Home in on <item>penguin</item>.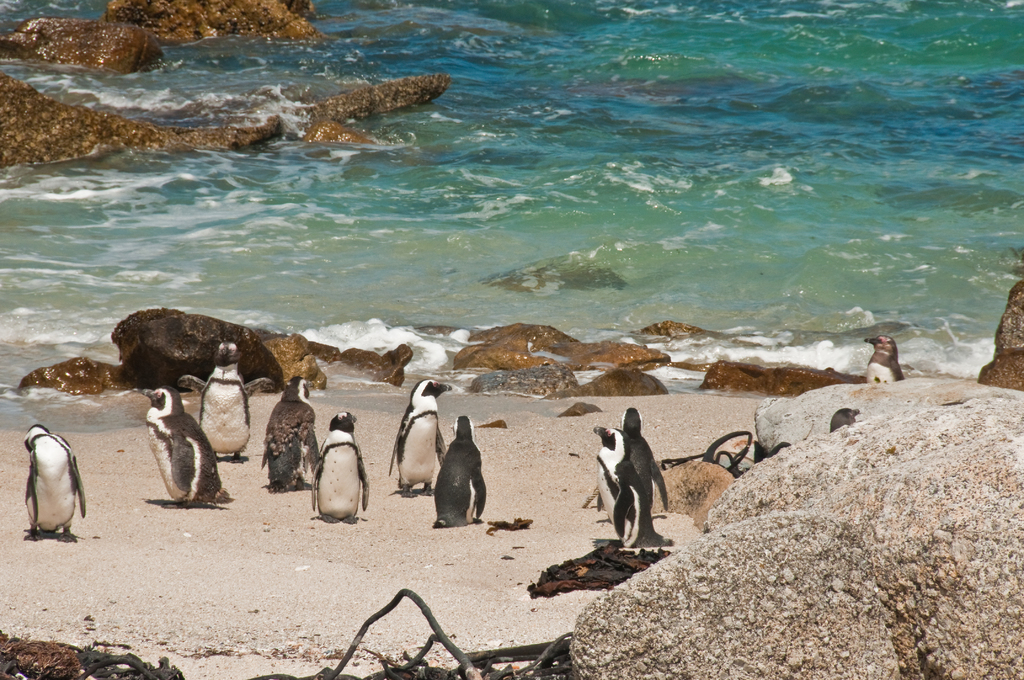
Homed in at [left=21, top=422, right=90, bottom=543].
